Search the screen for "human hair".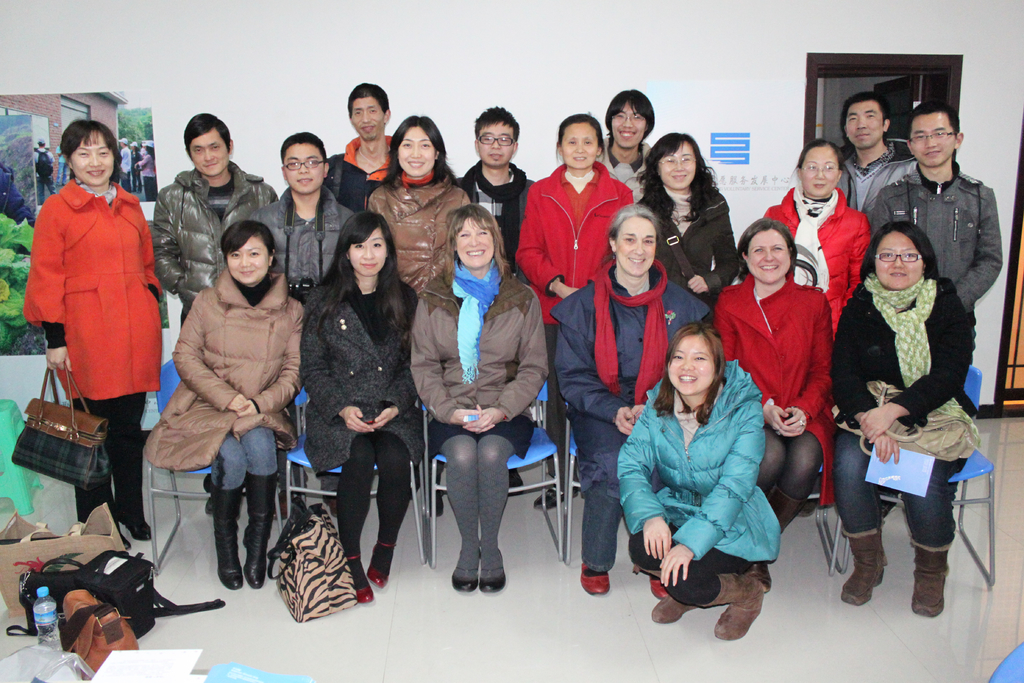
Found at rect(906, 99, 960, 132).
